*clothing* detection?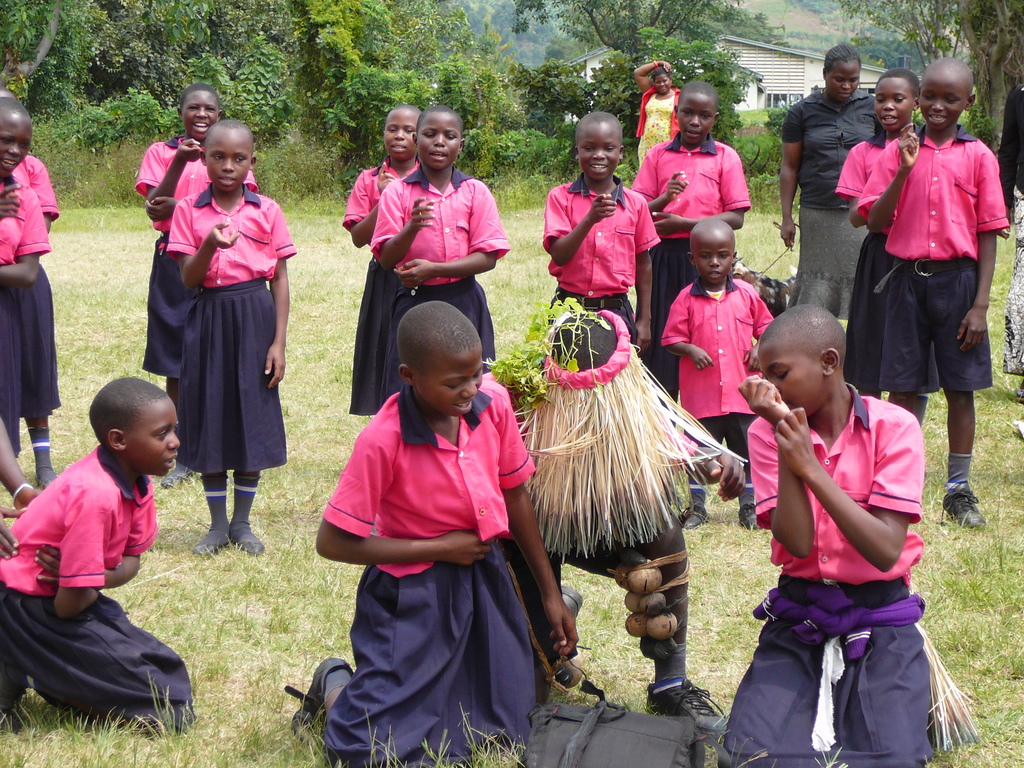
[852,122,1010,394]
